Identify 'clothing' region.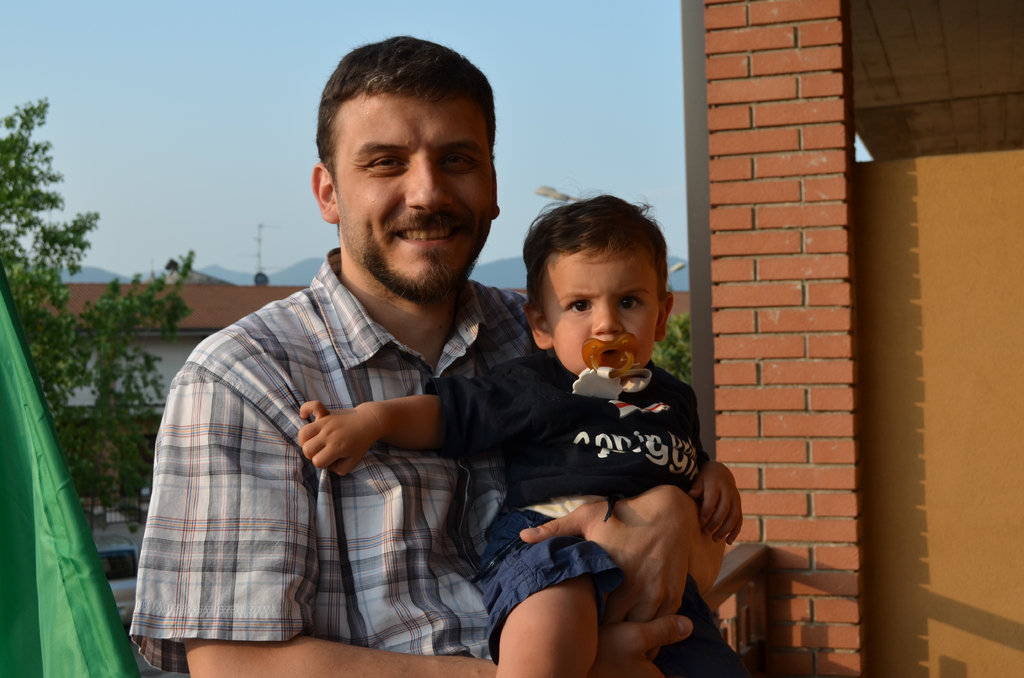
Region: left=424, top=351, right=741, bottom=677.
